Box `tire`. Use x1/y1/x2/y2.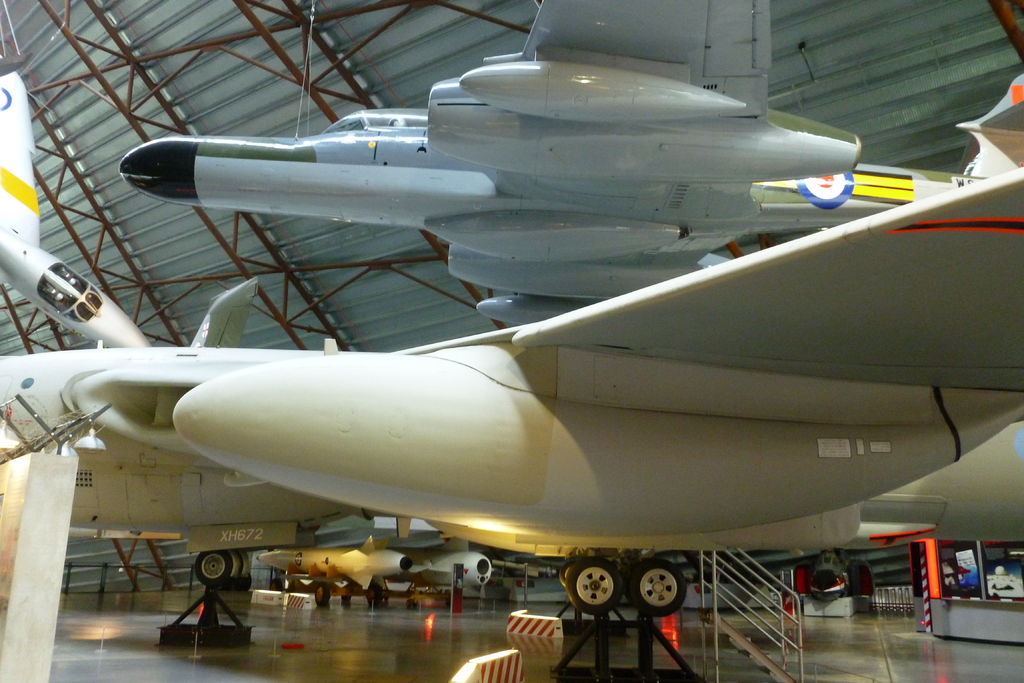
236/577/248/588.
